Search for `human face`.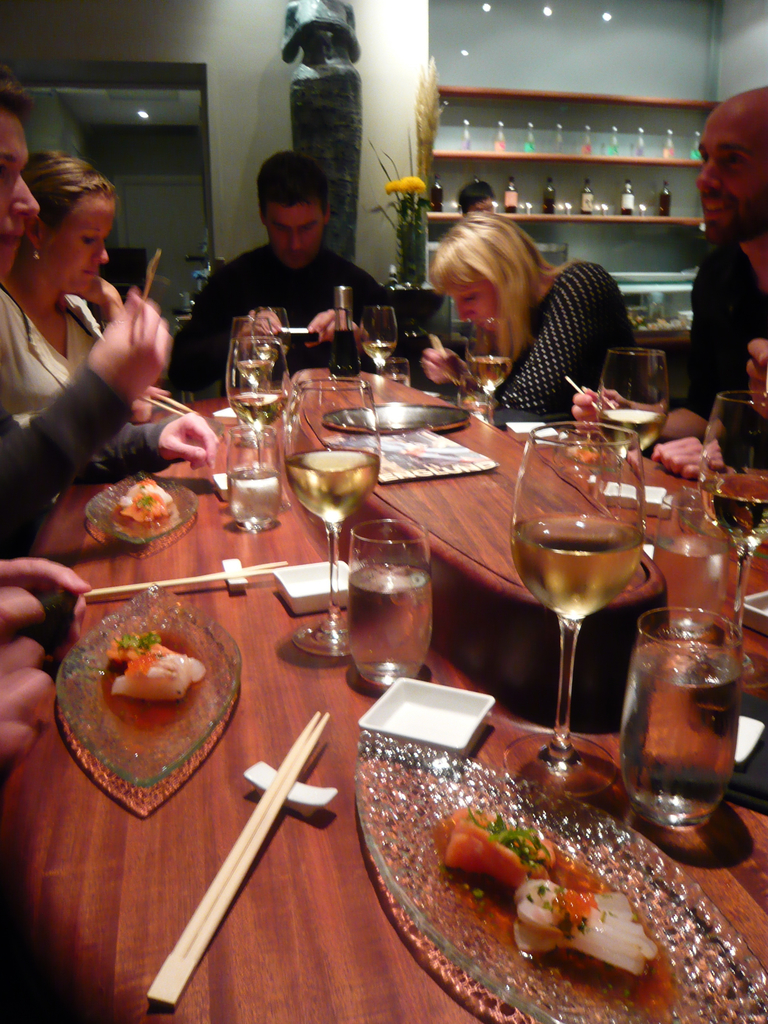
Found at <region>471, 196, 495, 216</region>.
